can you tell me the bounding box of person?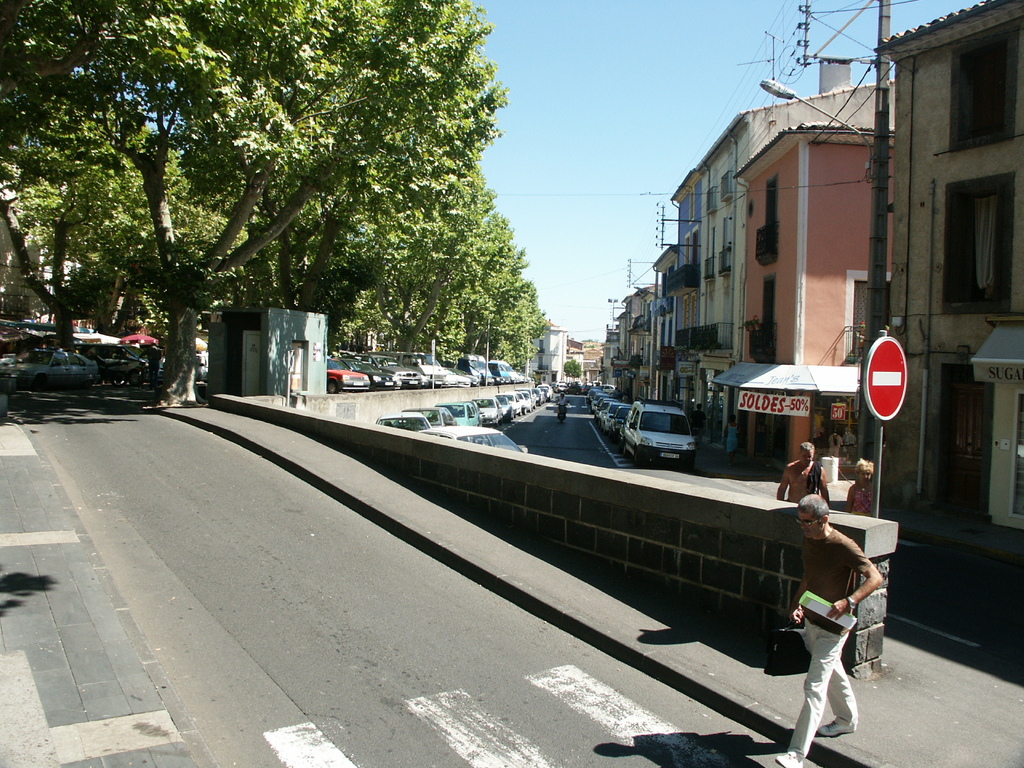
bbox(845, 450, 865, 515).
